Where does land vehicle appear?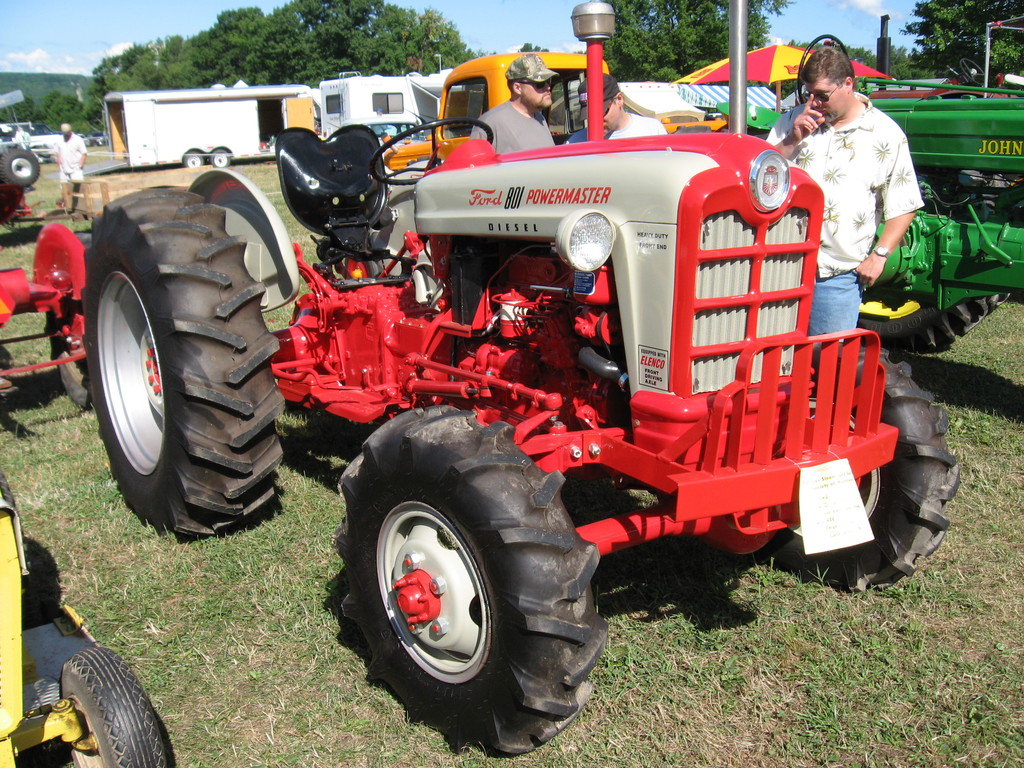
Appears at select_region(85, 0, 963, 753).
